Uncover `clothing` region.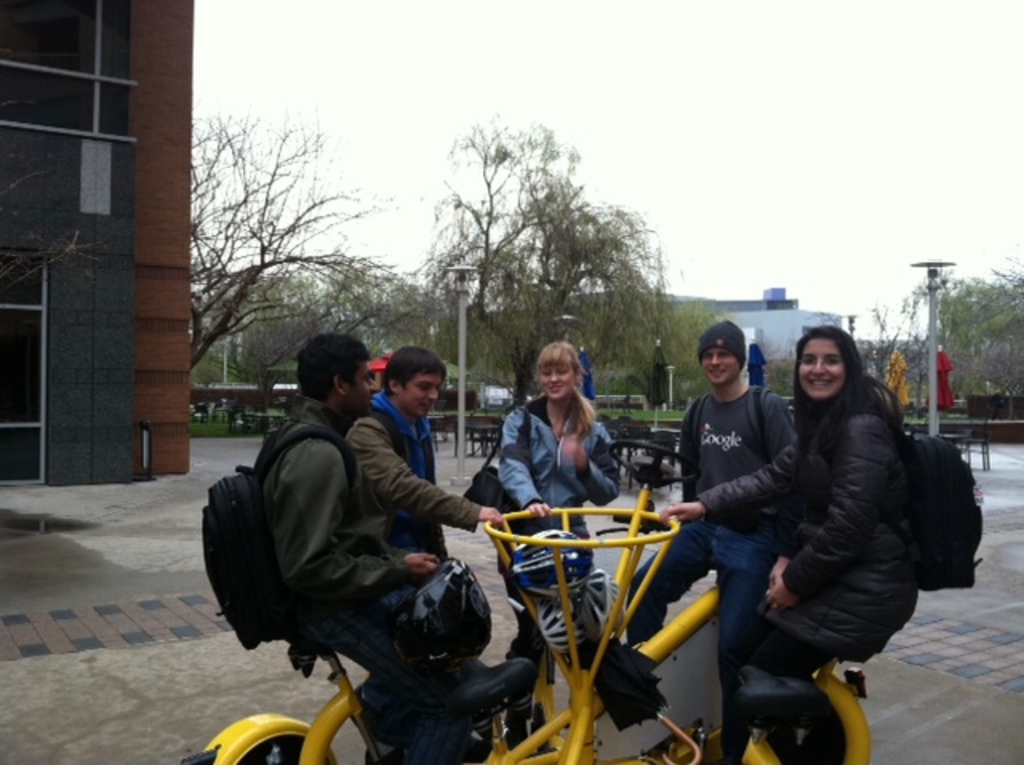
Uncovered: bbox=[682, 386, 792, 499].
